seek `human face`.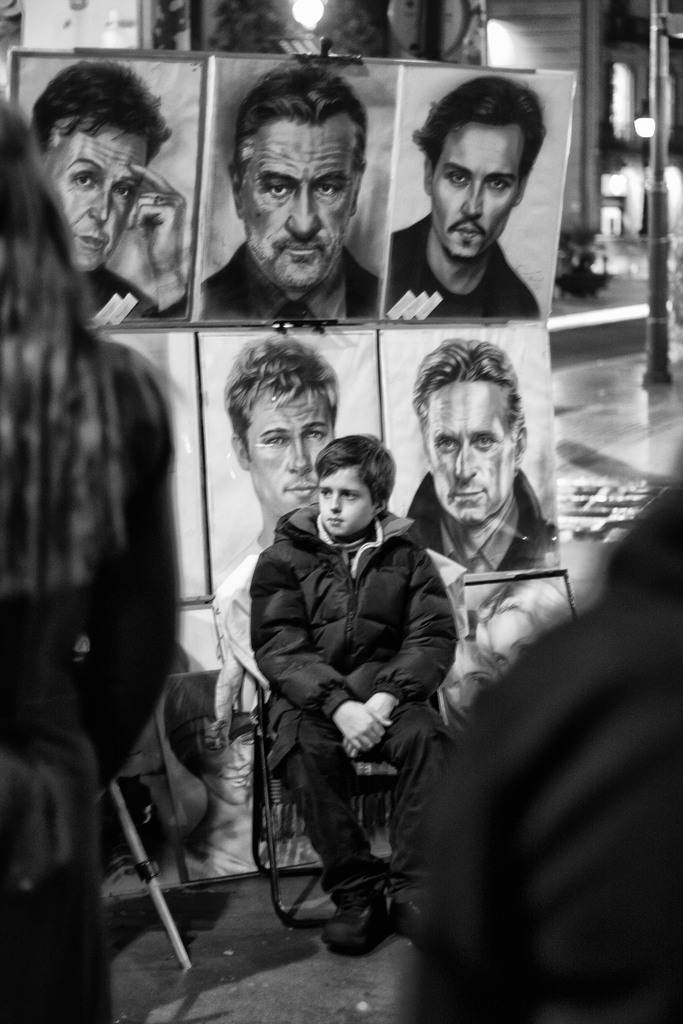
(x1=252, y1=386, x2=317, y2=512).
